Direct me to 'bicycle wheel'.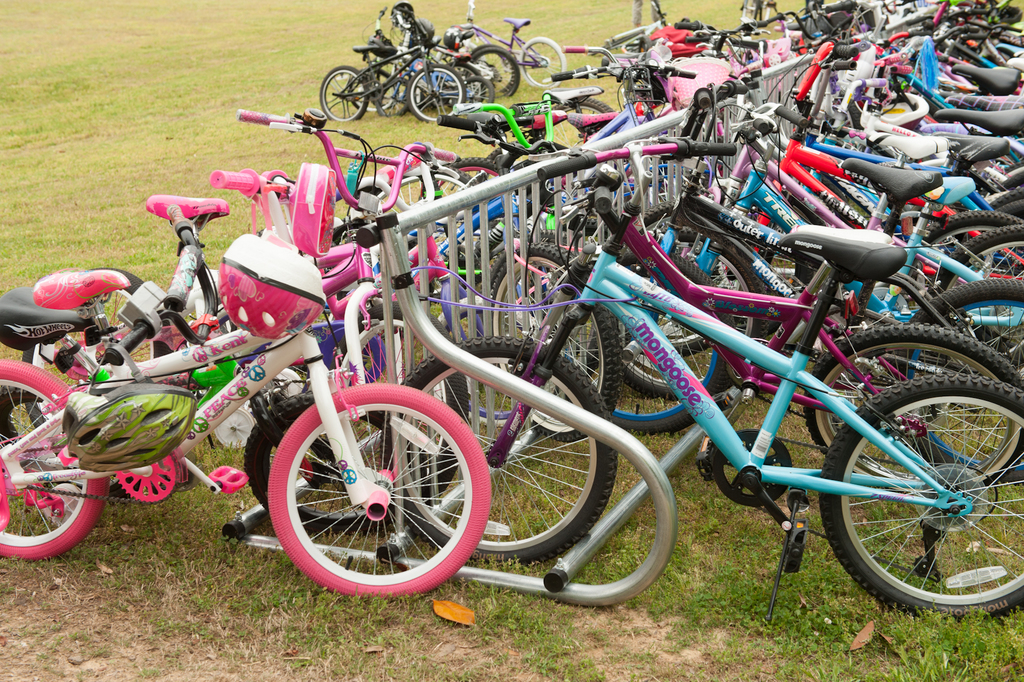
Direction: detection(519, 38, 564, 88).
